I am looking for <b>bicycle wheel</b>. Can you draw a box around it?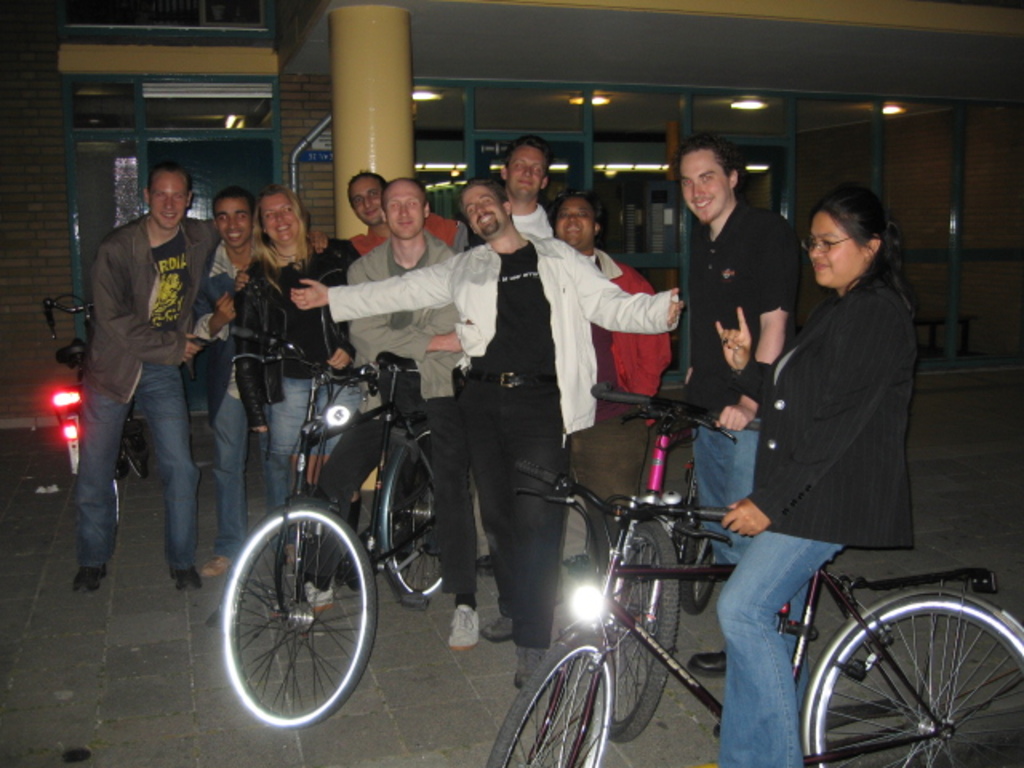
Sure, the bounding box is BBox(682, 491, 725, 619).
